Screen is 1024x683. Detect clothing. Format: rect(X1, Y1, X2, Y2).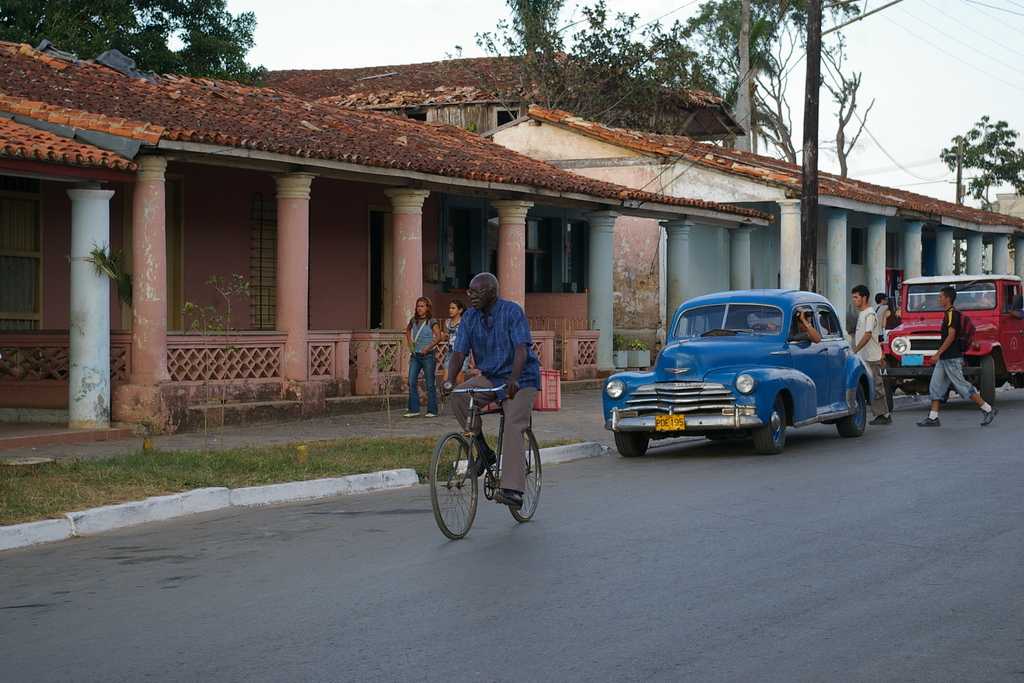
rect(408, 314, 435, 419).
